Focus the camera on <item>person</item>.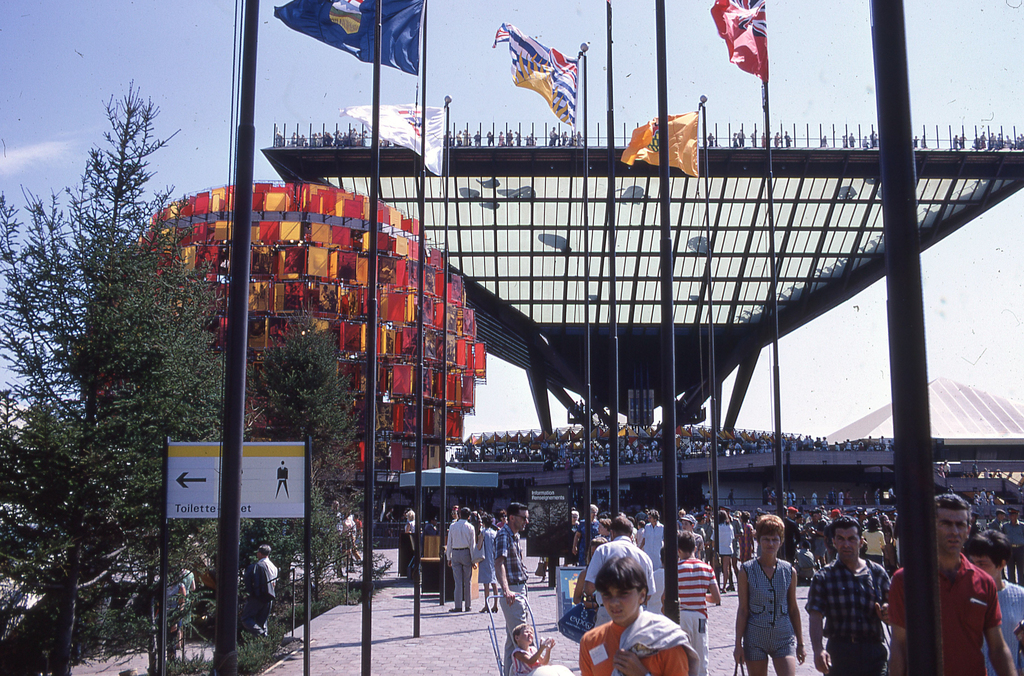
Focus region: rect(801, 515, 900, 675).
